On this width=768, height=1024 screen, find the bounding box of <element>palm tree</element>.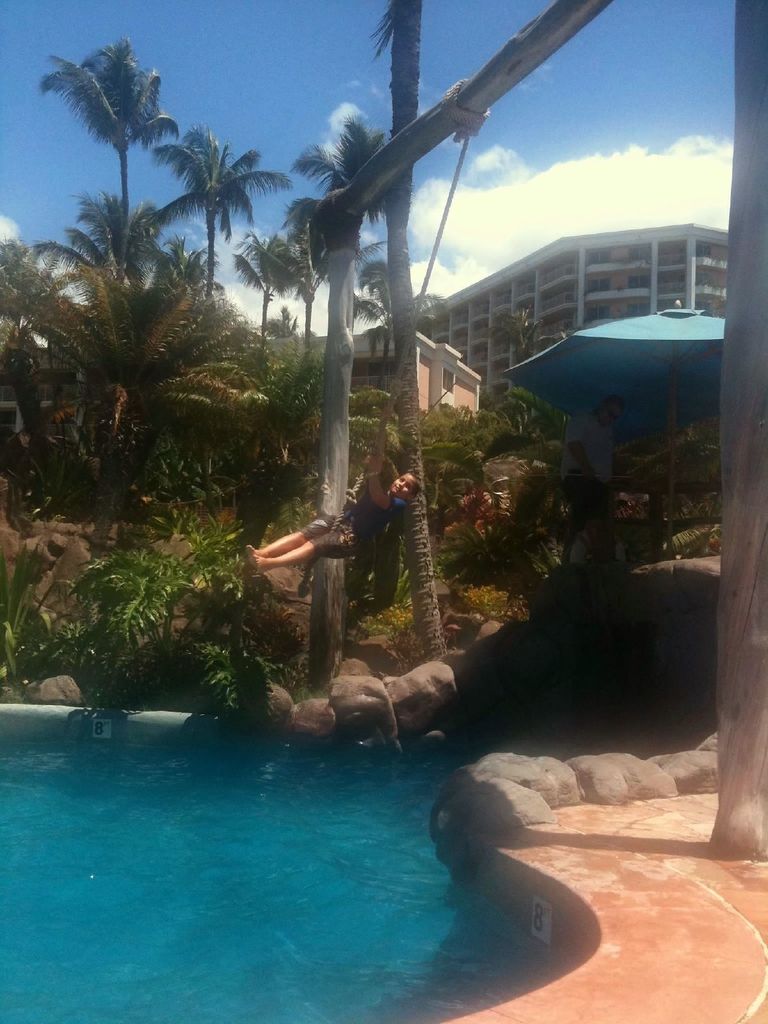
Bounding box: (162, 132, 256, 293).
